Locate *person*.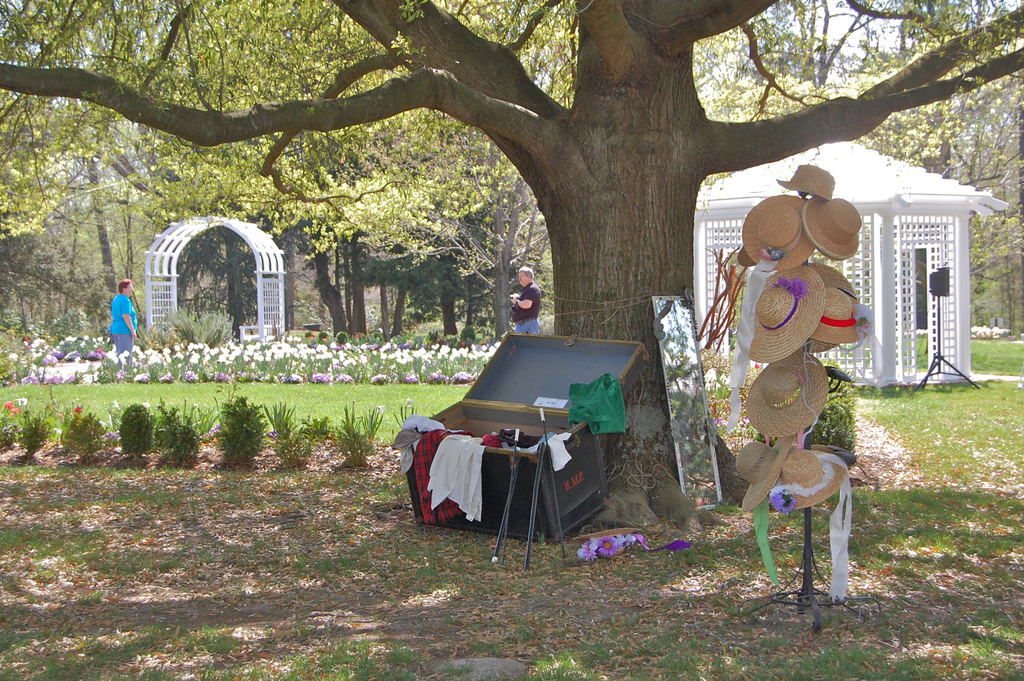
Bounding box: <region>511, 262, 540, 335</region>.
